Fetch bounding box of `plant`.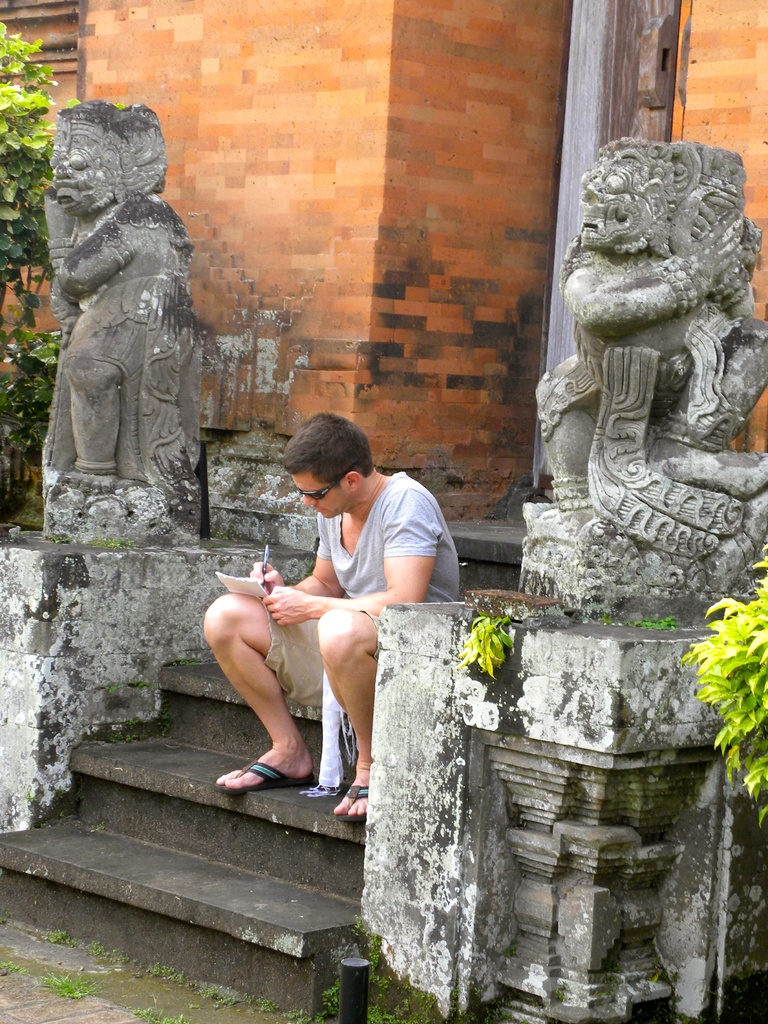
Bbox: l=0, t=29, r=81, b=525.
